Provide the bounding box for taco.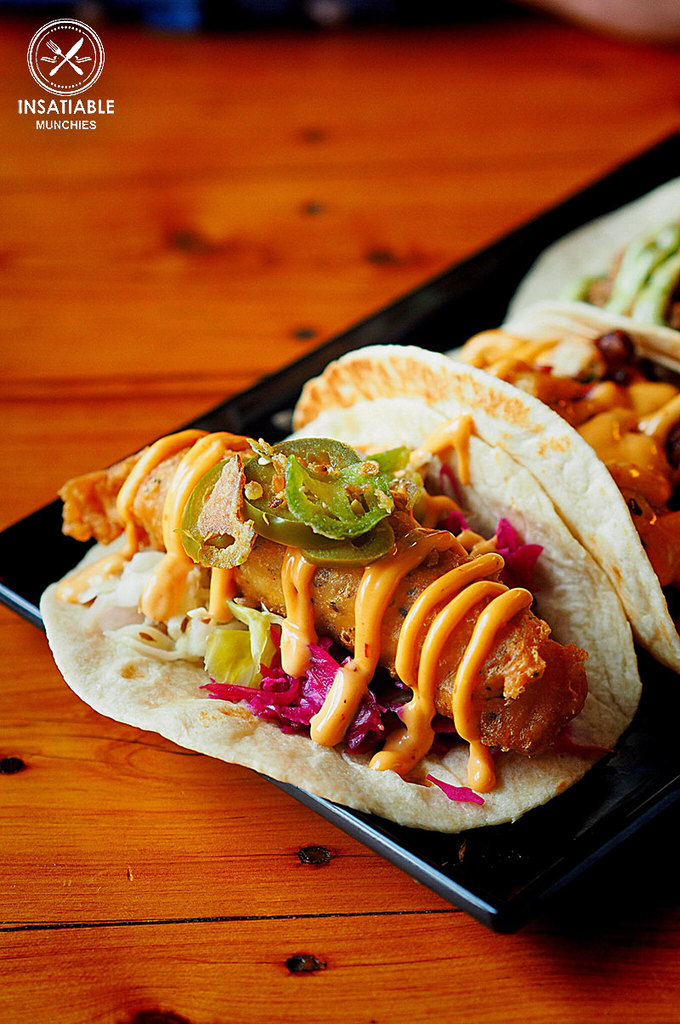
(x1=41, y1=401, x2=609, y2=829).
